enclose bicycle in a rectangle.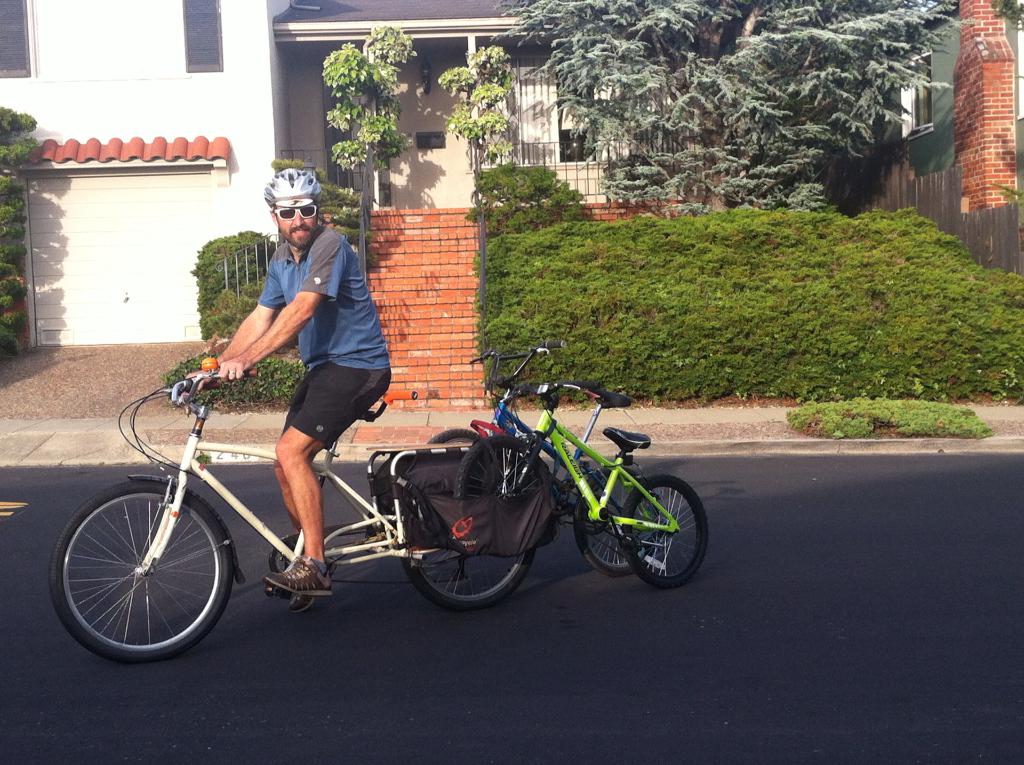
rect(420, 345, 671, 577).
